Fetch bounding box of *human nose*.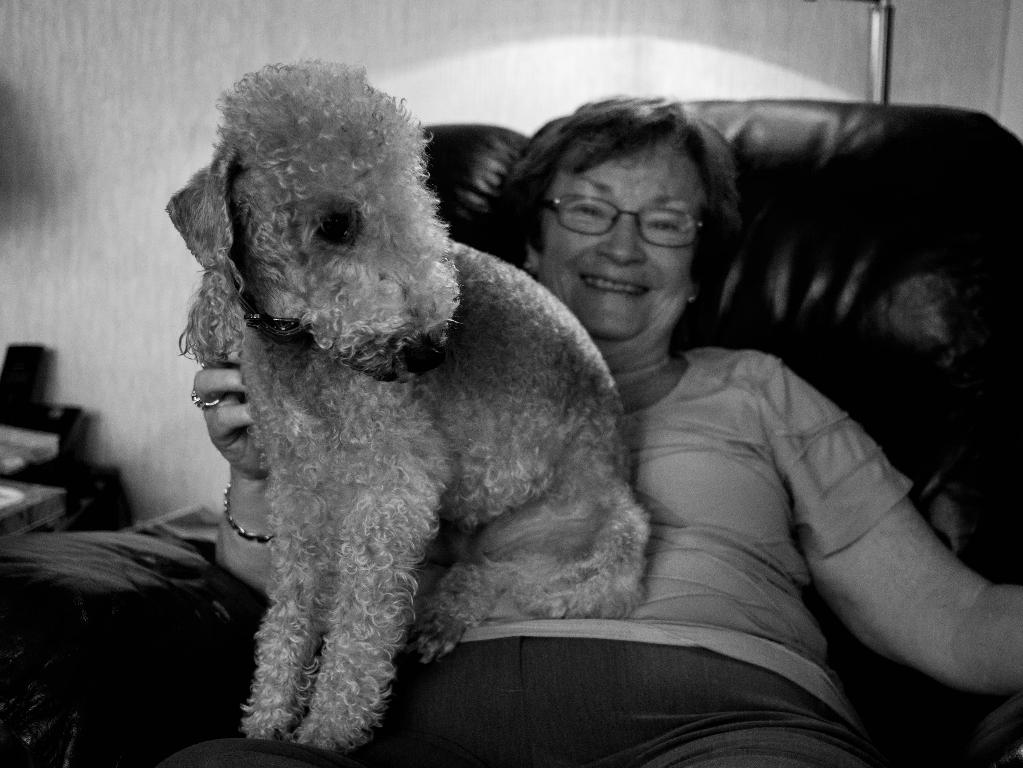
Bbox: [595, 223, 645, 267].
